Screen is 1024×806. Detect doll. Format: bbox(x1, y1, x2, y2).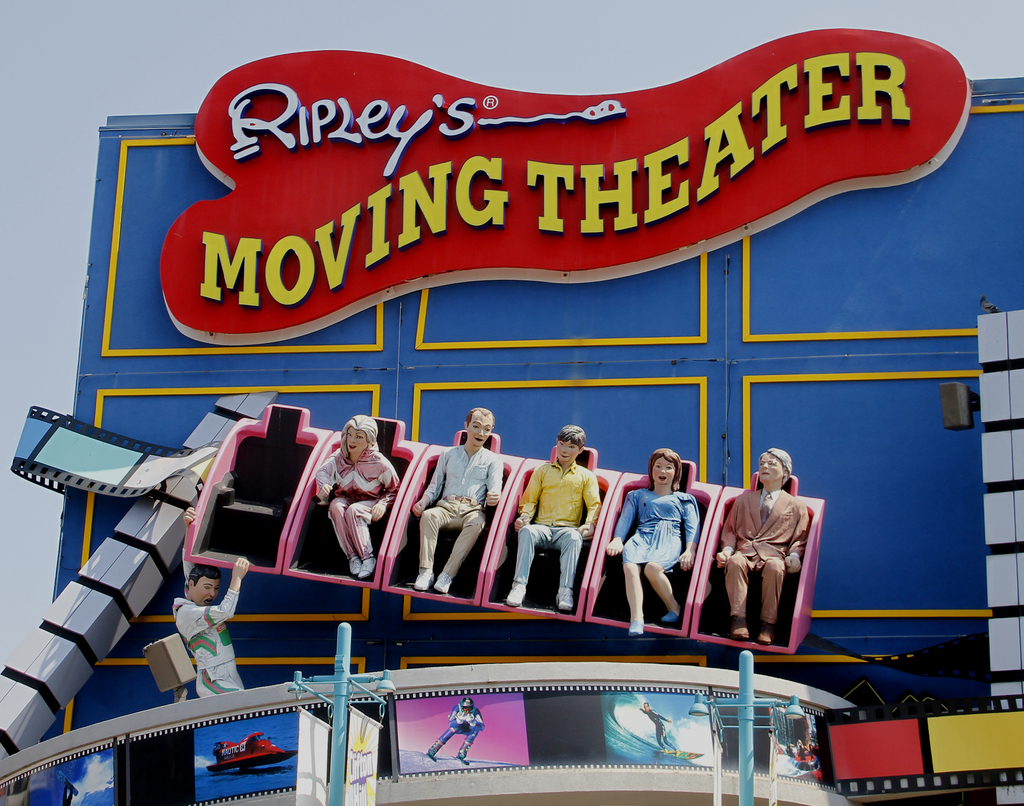
bbox(317, 410, 409, 586).
